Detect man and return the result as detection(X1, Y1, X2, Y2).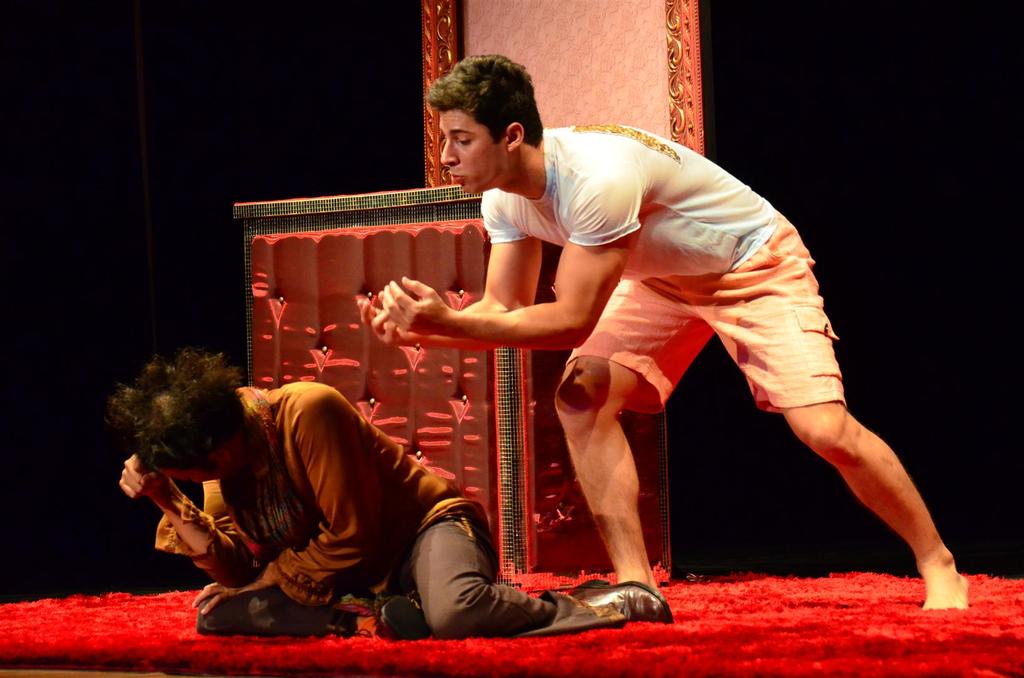
detection(117, 349, 672, 636).
